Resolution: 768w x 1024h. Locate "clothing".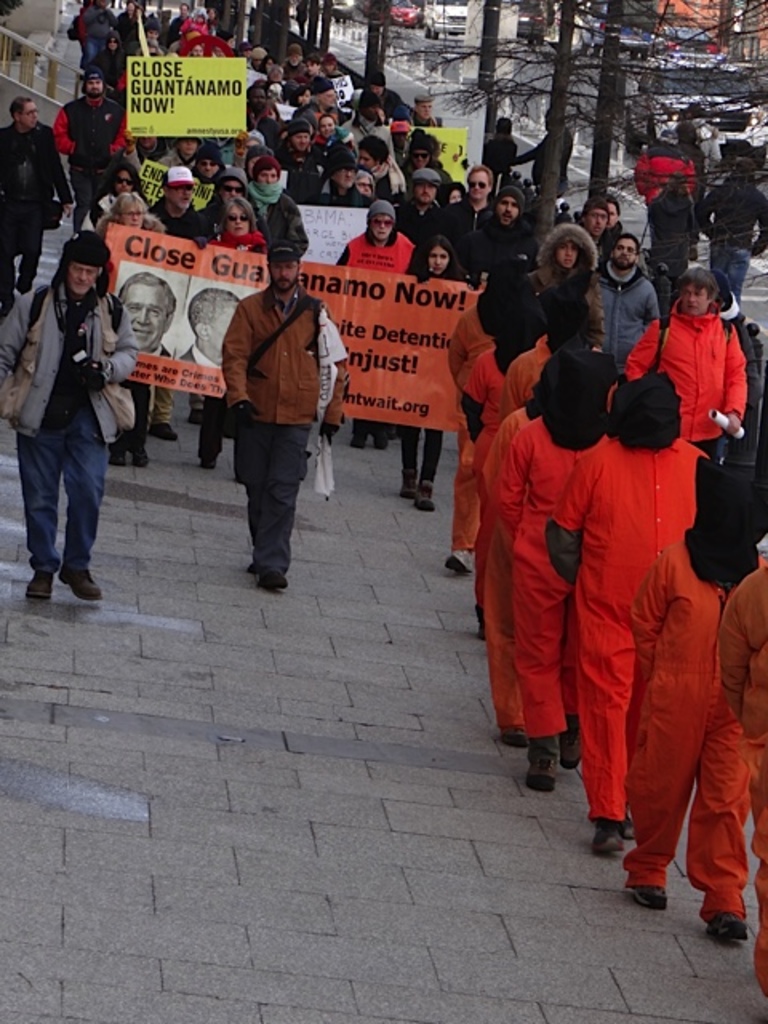
53,83,152,232.
